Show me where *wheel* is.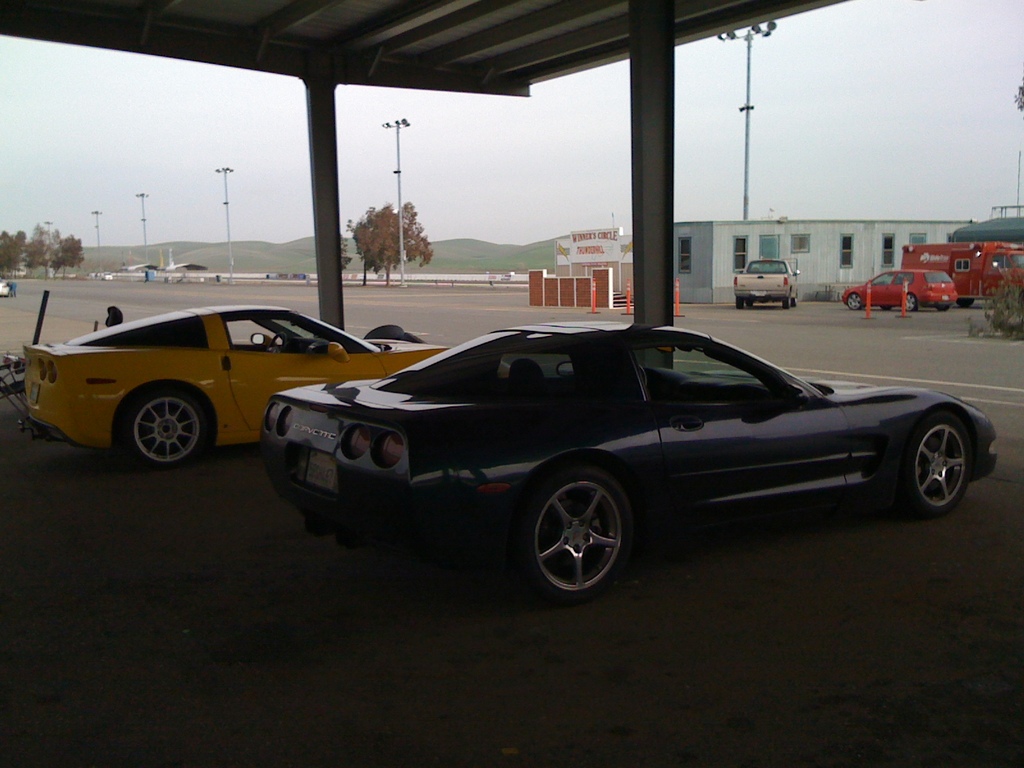
*wheel* is at [left=790, top=298, right=794, bottom=307].
